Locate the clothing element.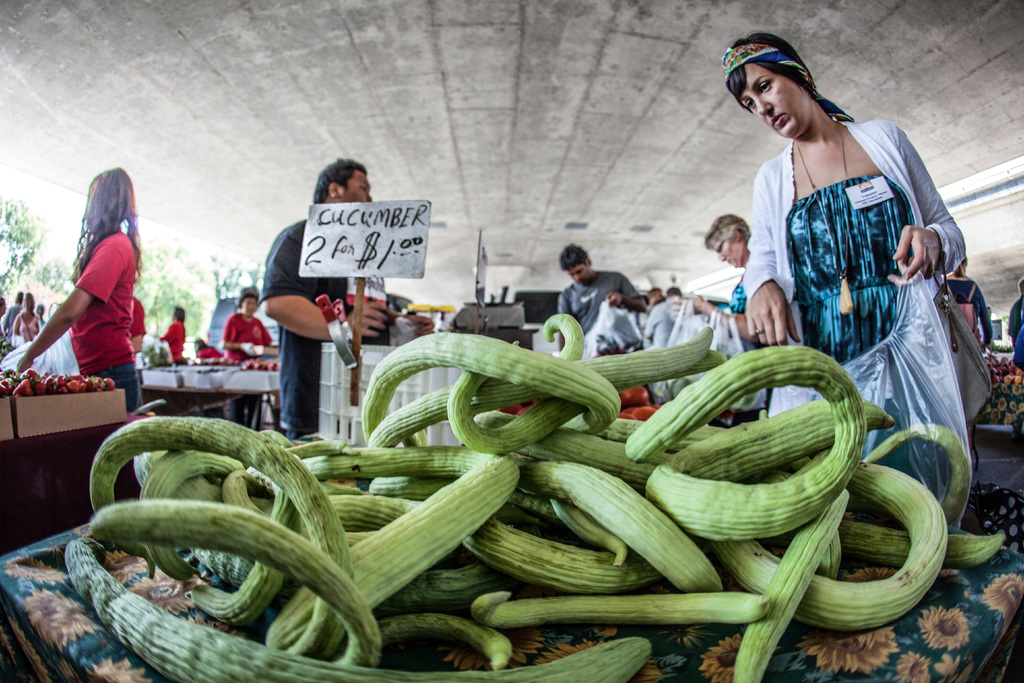
Element bbox: {"x1": 65, "y1": 233, "x2": 136, "y2": 411}.
